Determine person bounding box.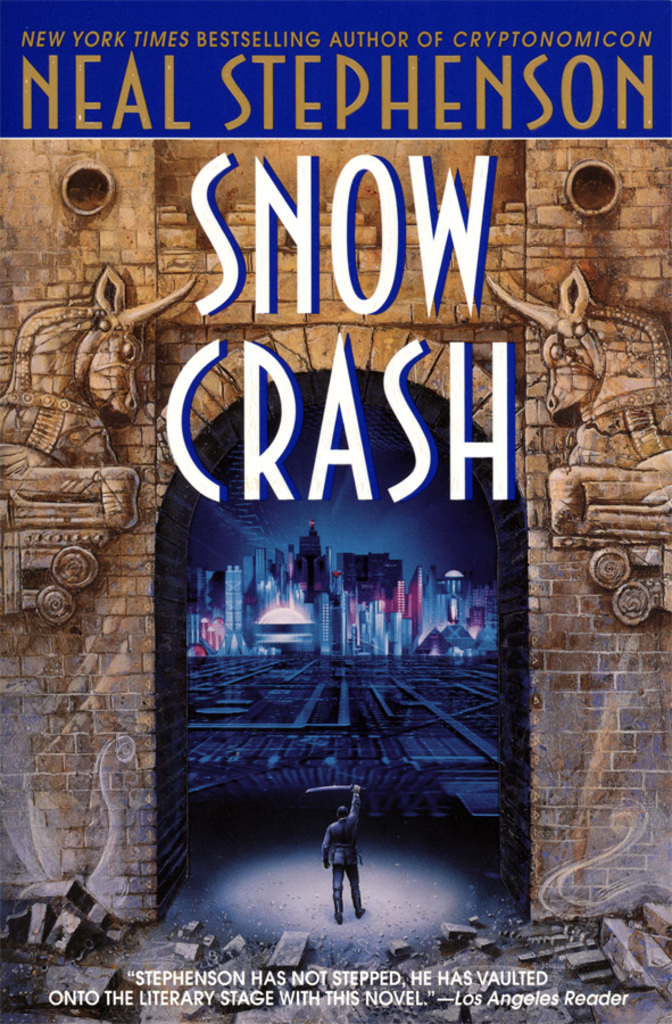
Determined: (318,782,365,923).
